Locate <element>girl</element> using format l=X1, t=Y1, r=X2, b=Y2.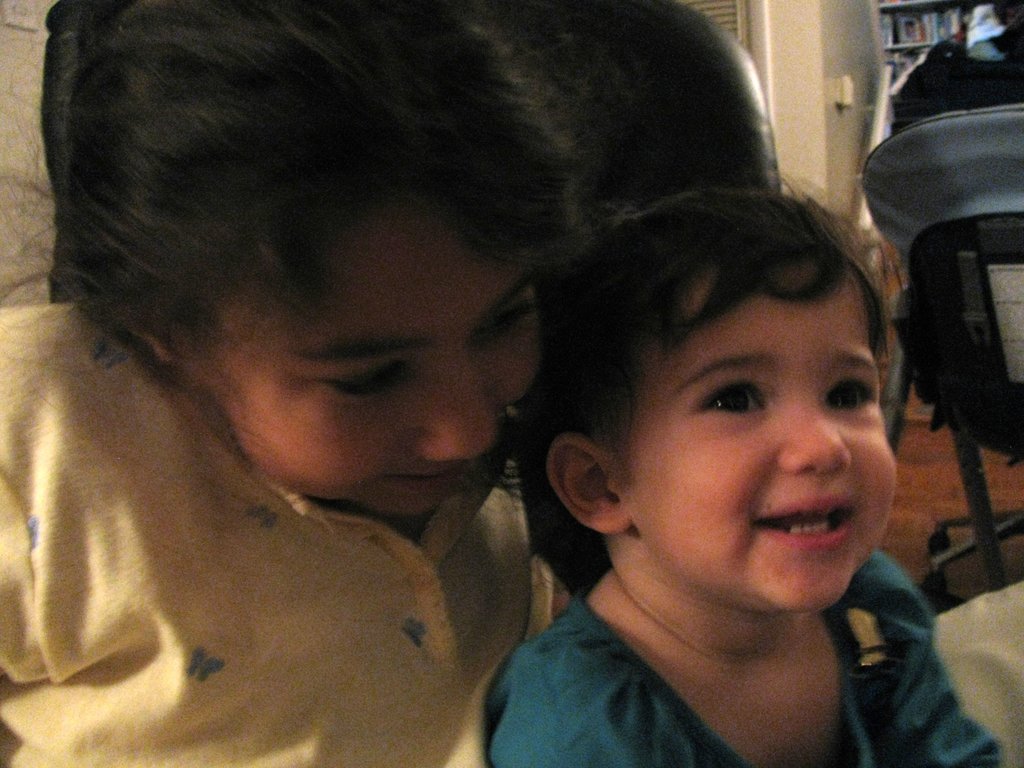
l=0, t=1, r=625, b=767.
